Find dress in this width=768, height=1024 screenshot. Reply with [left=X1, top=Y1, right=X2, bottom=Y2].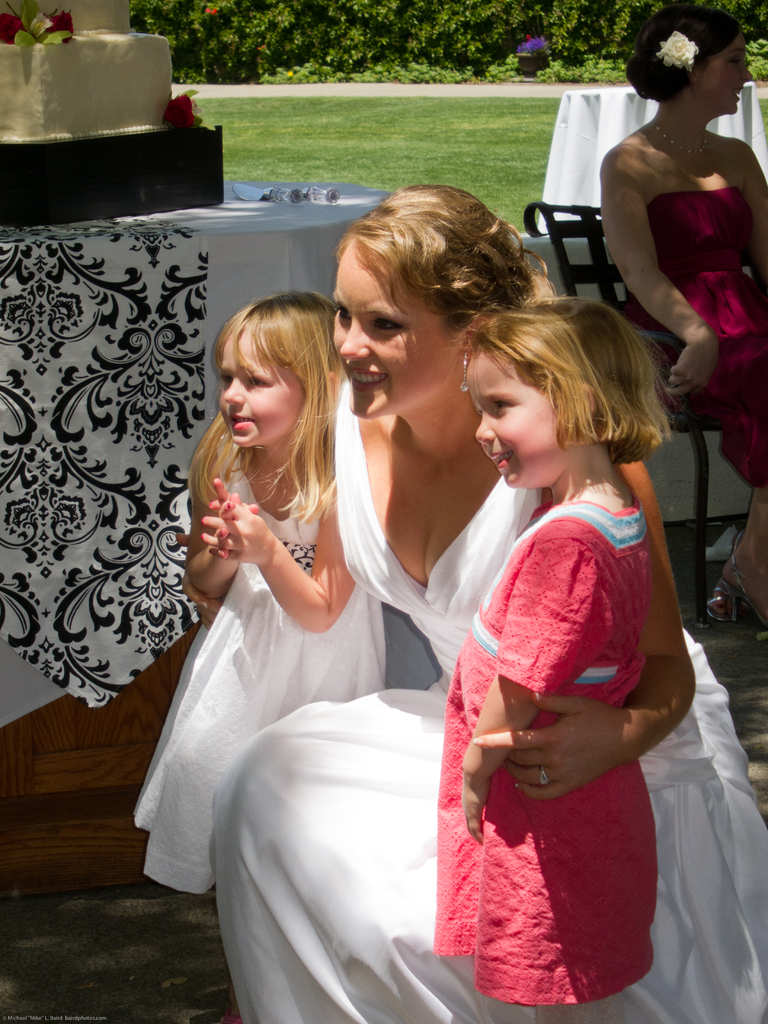
[left=129, top=447, right=441, bottom=902].
